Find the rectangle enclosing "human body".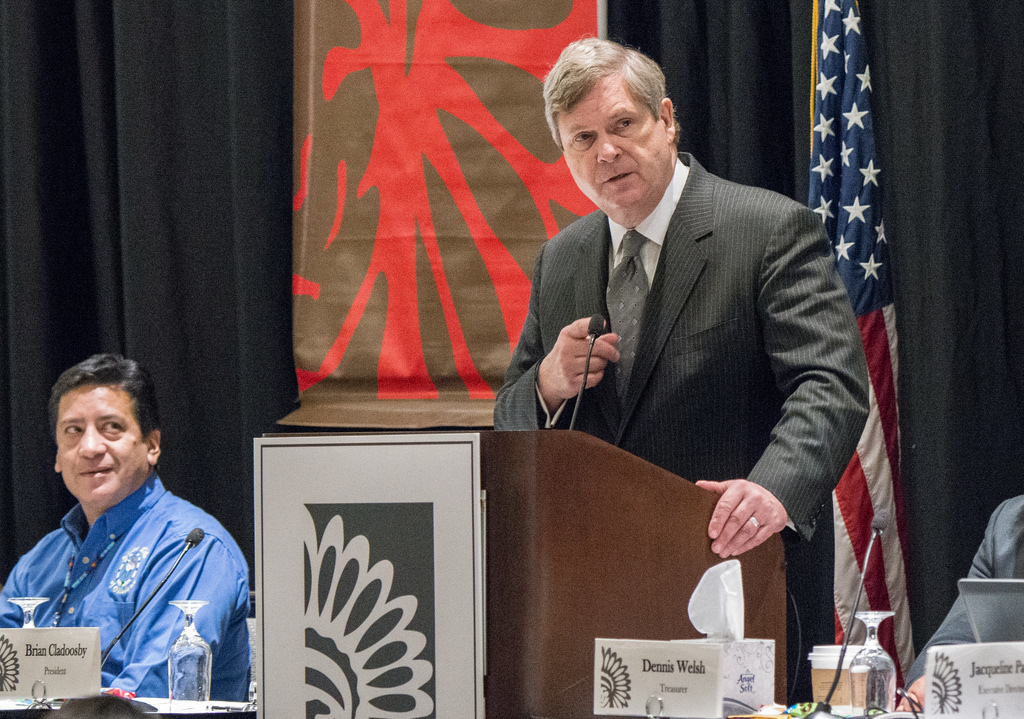
(24,356,239,718).
